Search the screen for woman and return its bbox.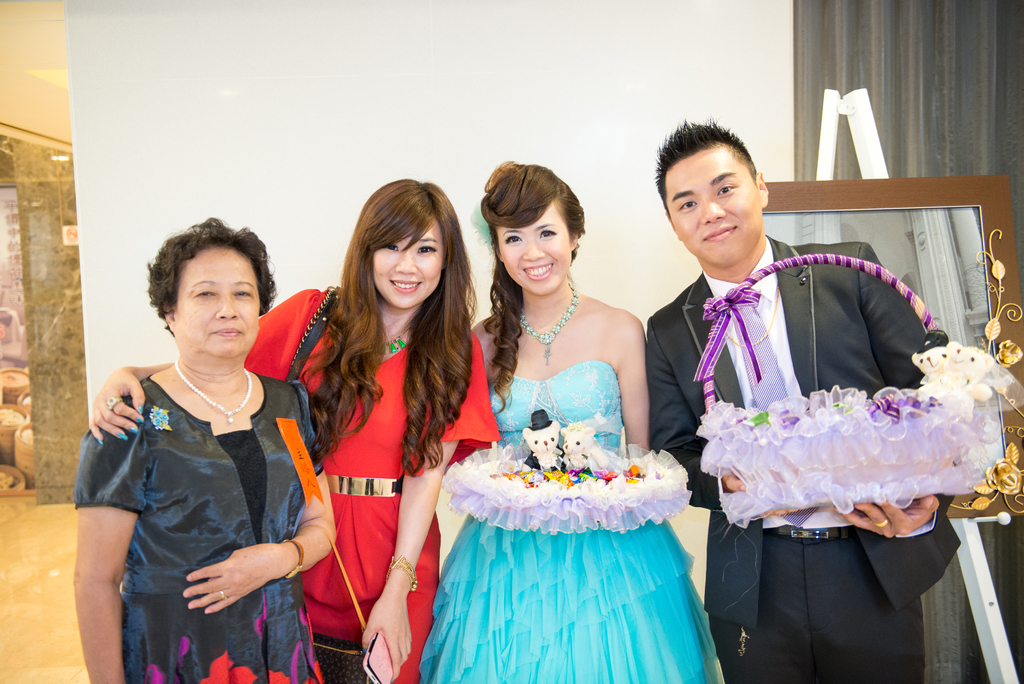
Found: select_region(76, 172, 504, 683).
